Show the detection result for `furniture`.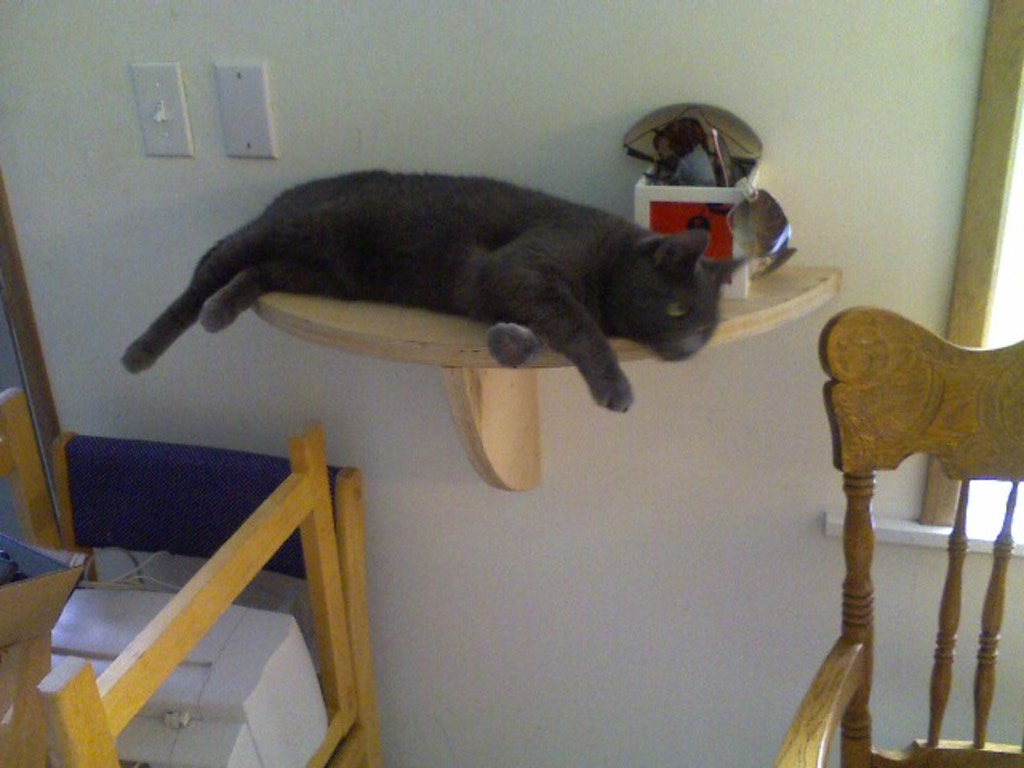
l=251, t=266, r=843, b=493.
